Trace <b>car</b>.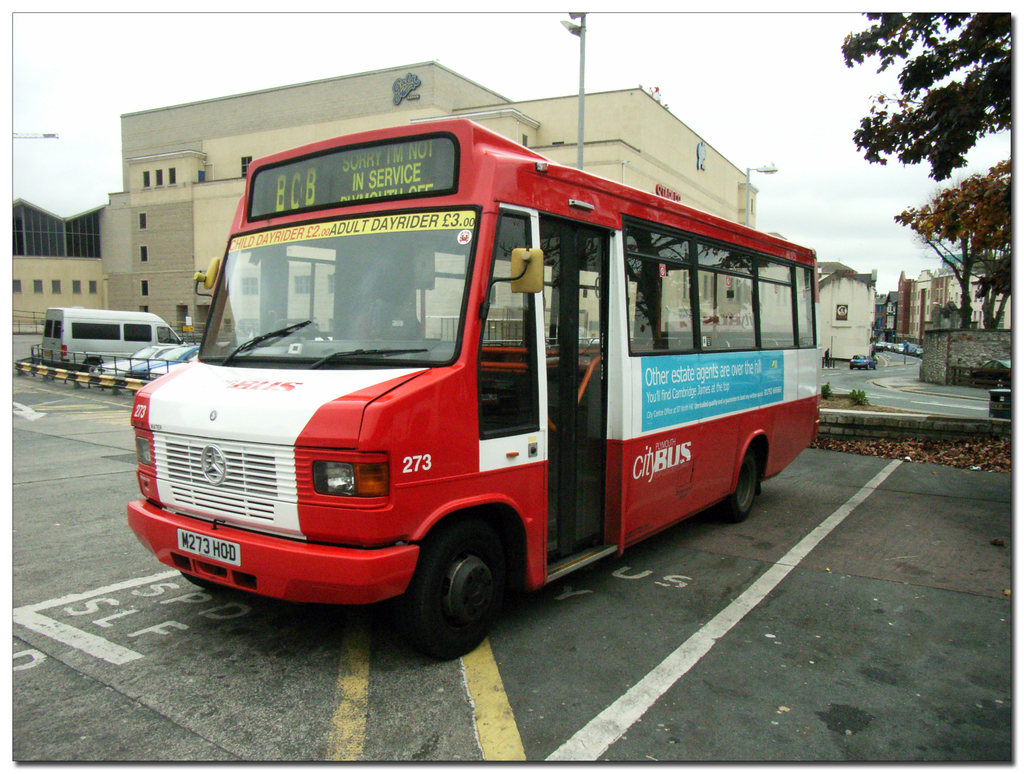
Traced to x1=92, y1=342, x2=180, y2=384.
